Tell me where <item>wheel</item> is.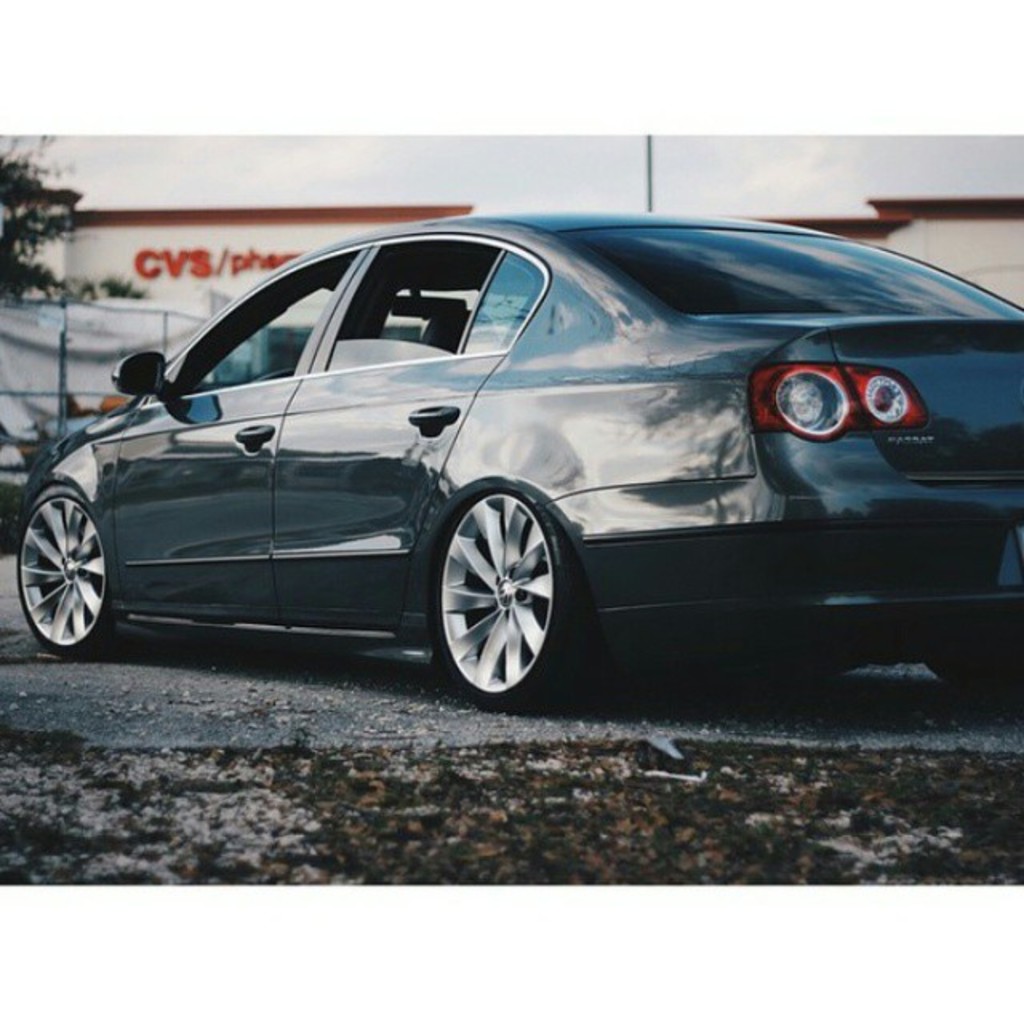
<item>wheel</item> is at select_region(429, 485, 571, 685).
